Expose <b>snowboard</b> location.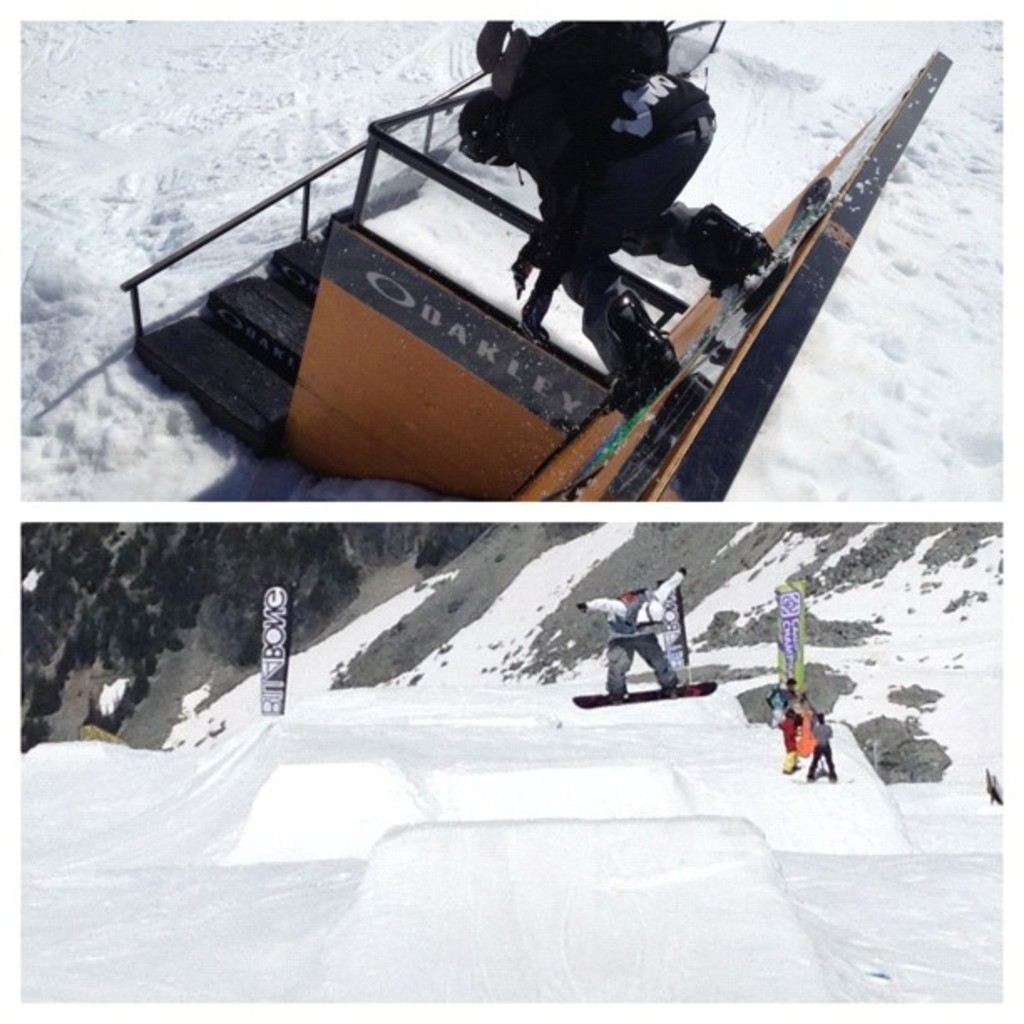
Exposed at left=559, top=674, right=711, bottom=714.
